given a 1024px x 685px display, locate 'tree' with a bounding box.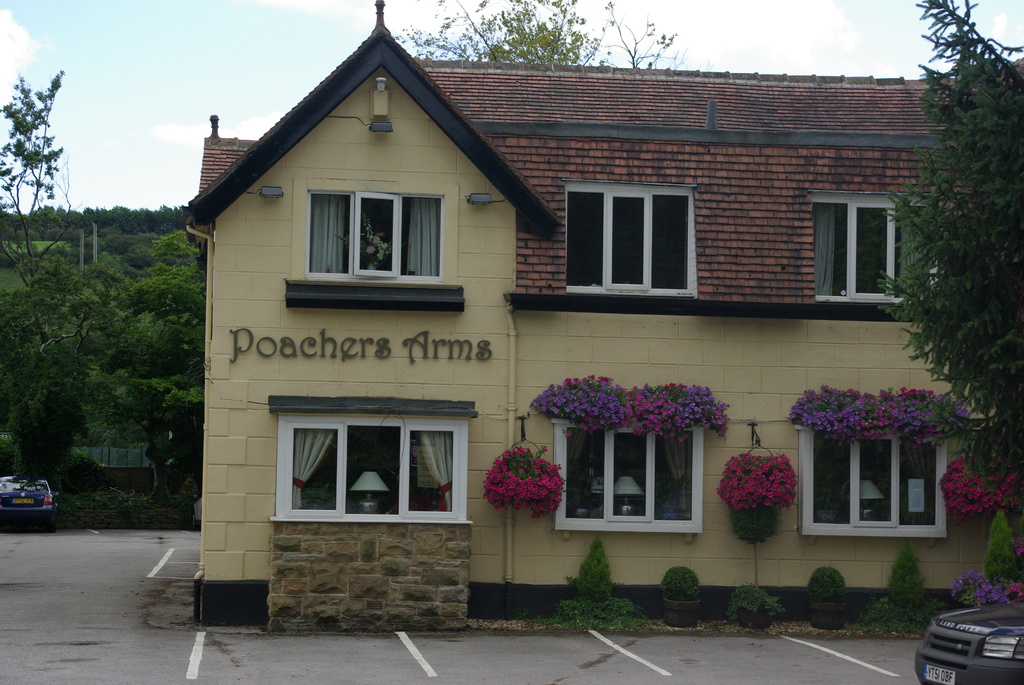
Located: bbox=(397, 0, 676, 68).
